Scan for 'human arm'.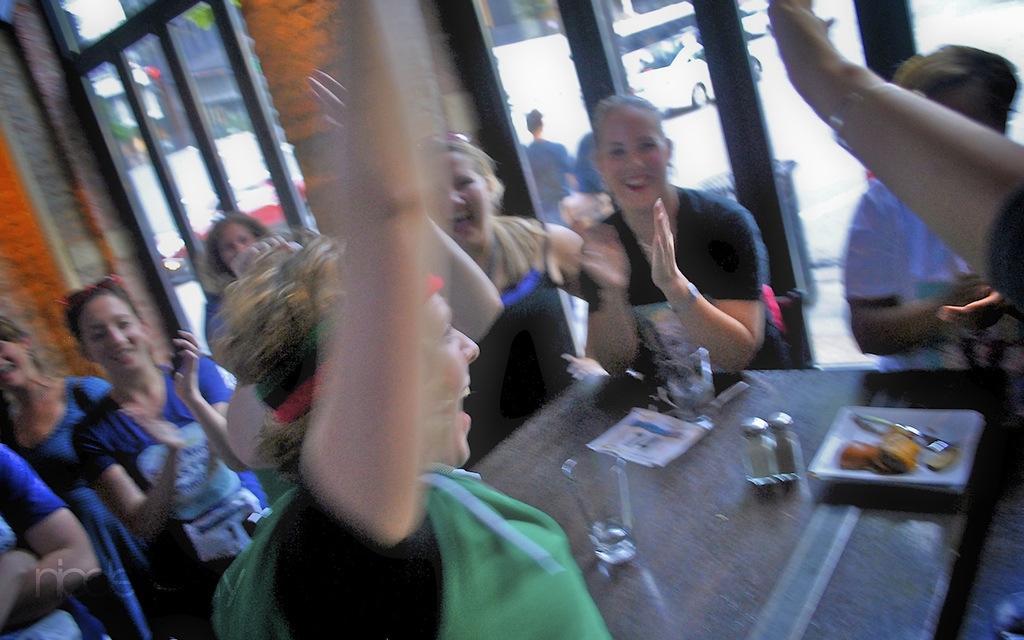
Scan result: (left=268, top=3, right=453, bottom=638).
